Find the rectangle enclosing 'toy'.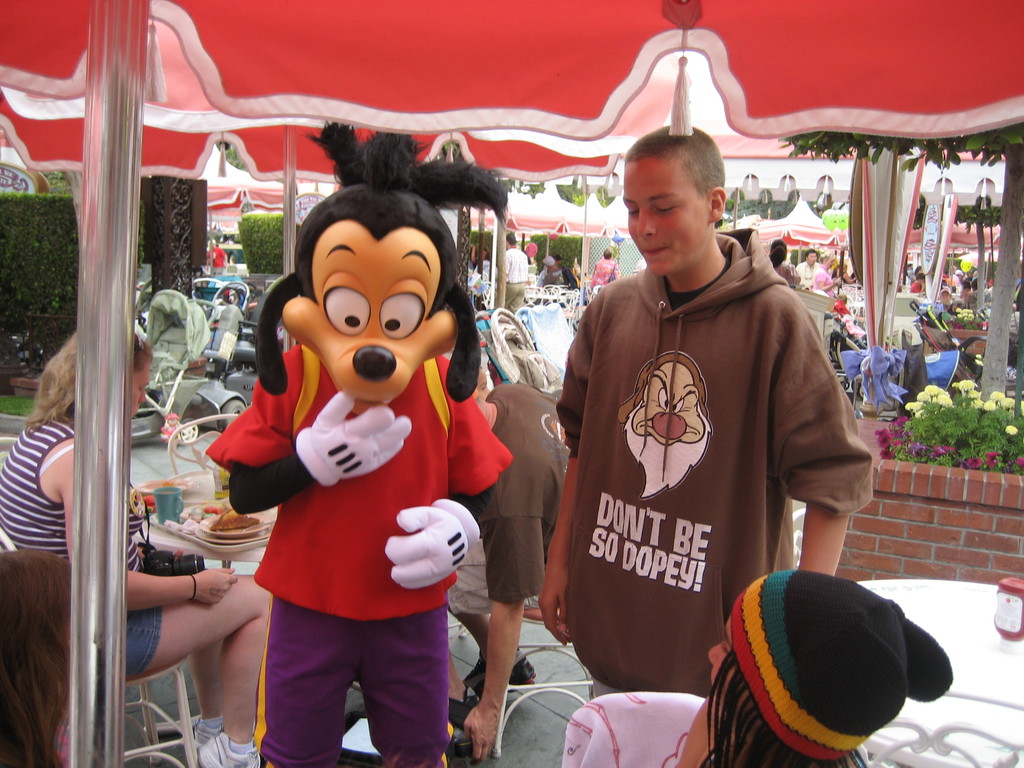
box(211, 122, 538, 767).
